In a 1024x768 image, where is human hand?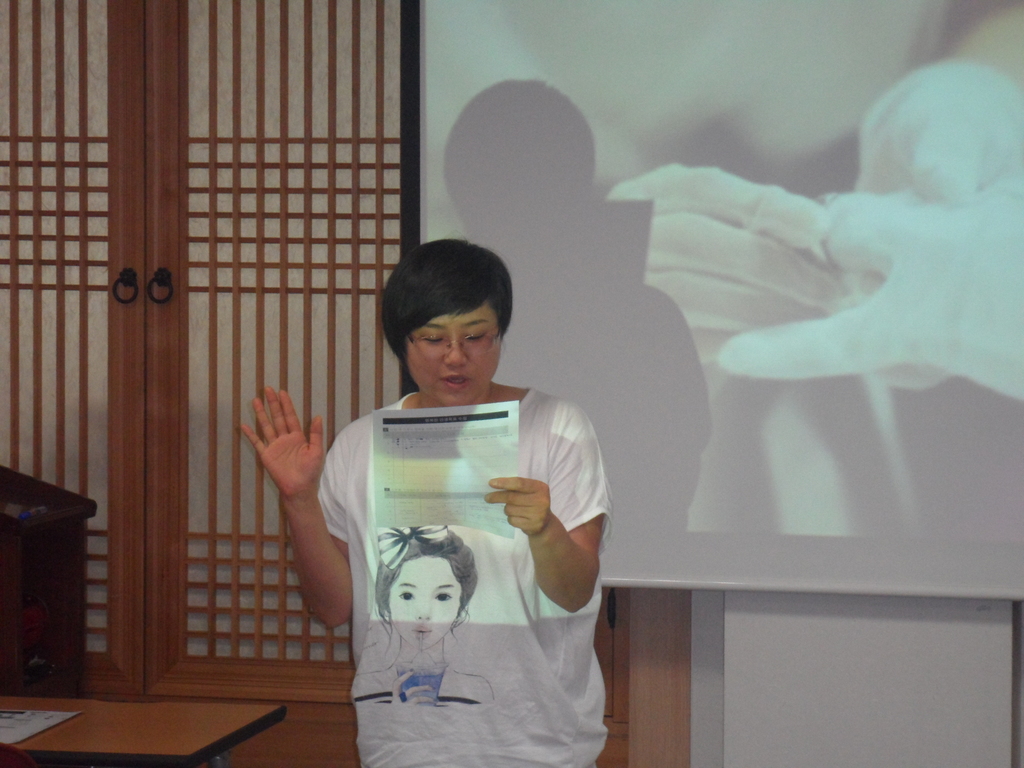
607,157,856,372.
